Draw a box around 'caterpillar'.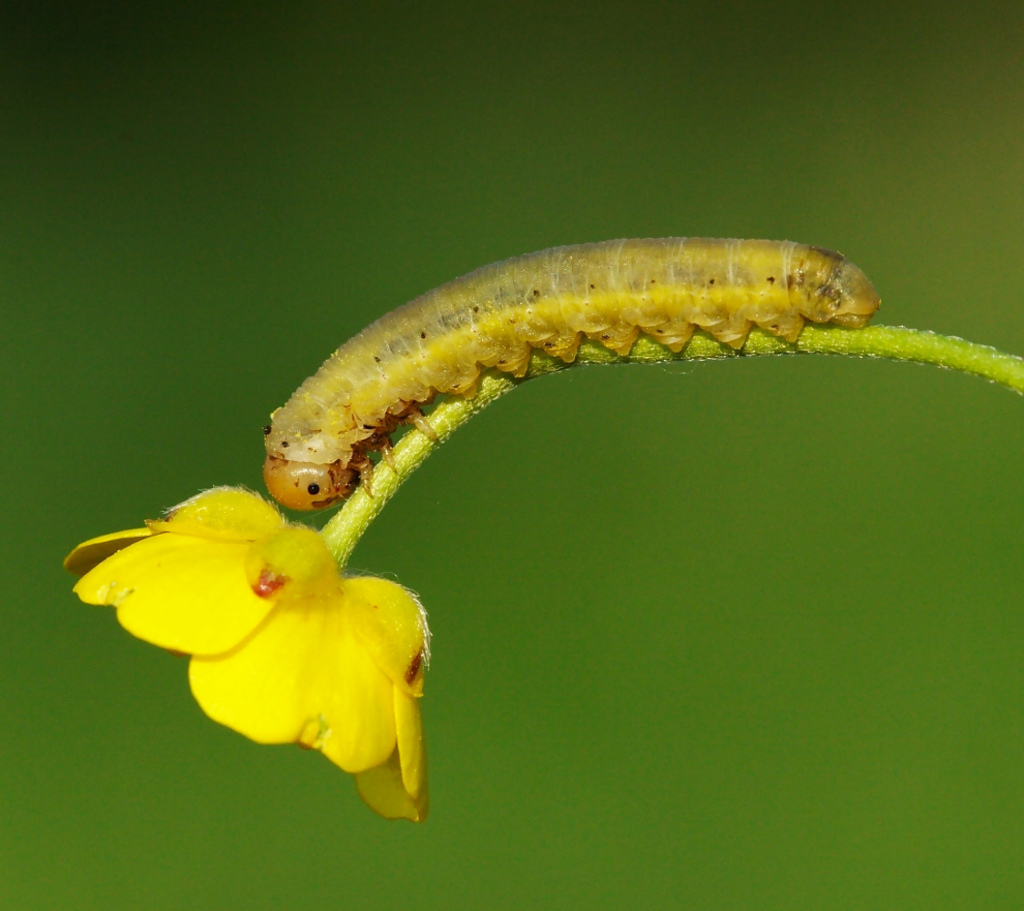
box(262, 233, 877, 510).
